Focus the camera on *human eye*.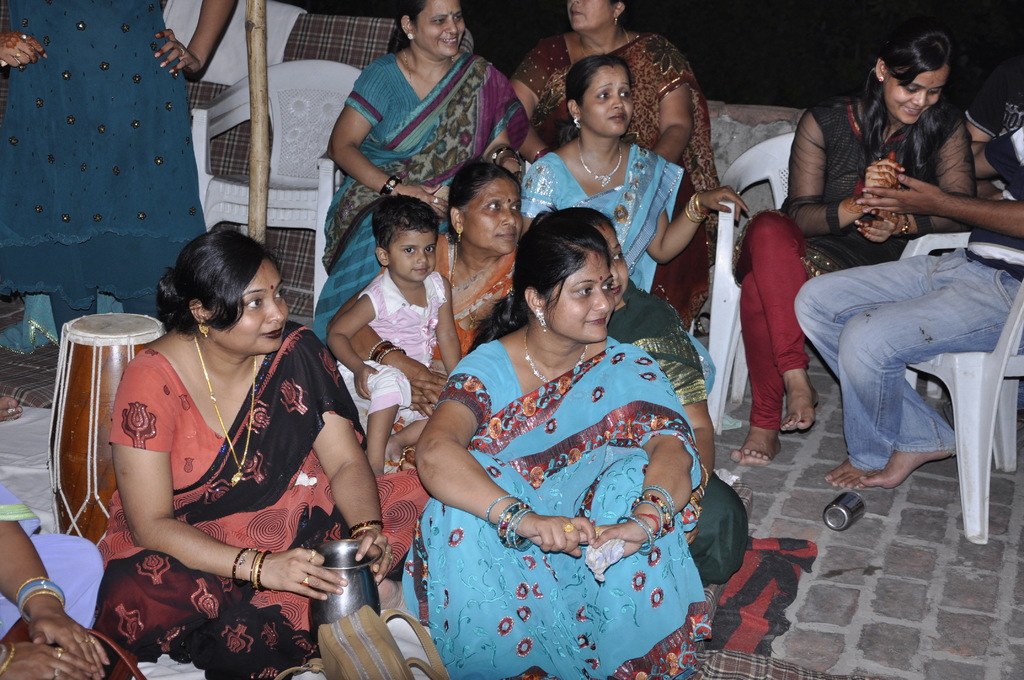
Focus region: 273:287:282:300.
